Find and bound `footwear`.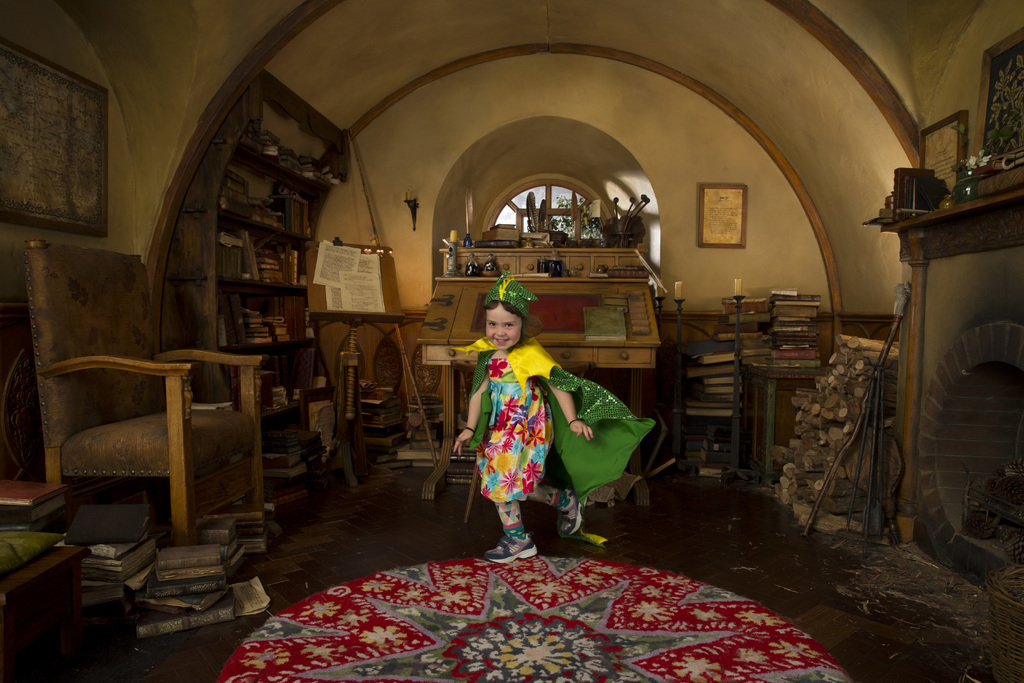
Bound: locate(561, 495, 581, 536).
